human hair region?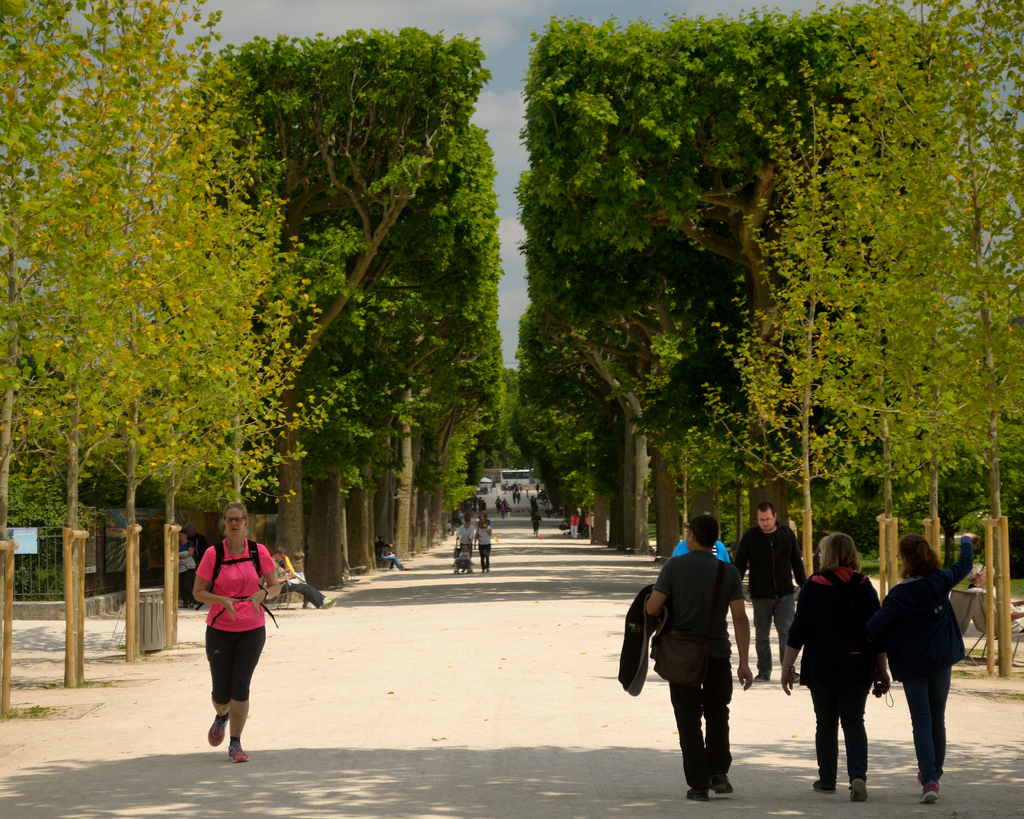
pyautogui.locateOnScreen(756, 502, 776, 519)
